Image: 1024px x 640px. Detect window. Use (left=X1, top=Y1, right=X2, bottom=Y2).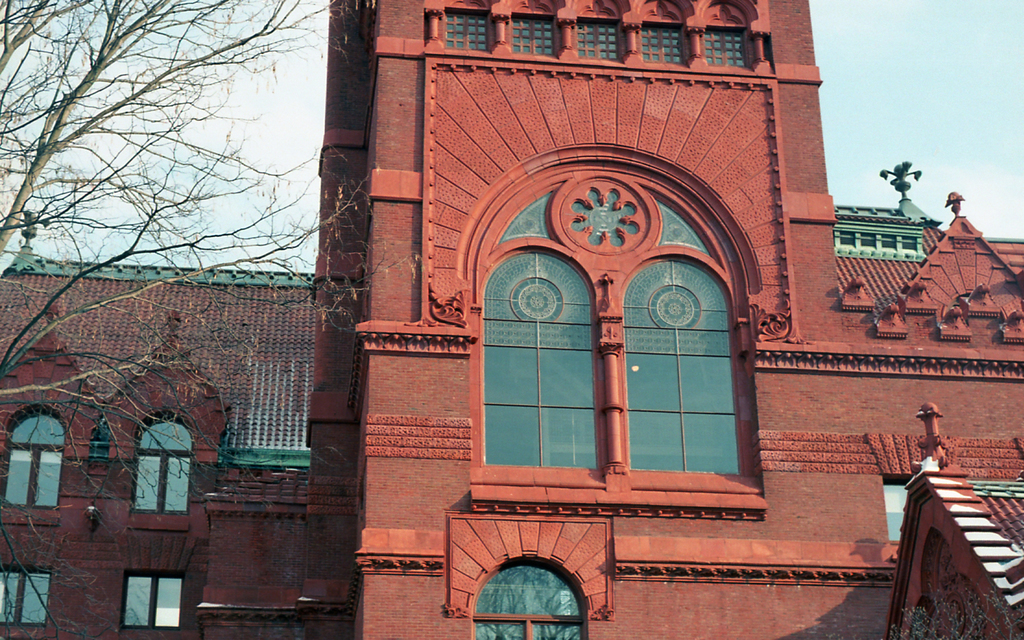
(left=5, top=403, right=63, bottom=509).
